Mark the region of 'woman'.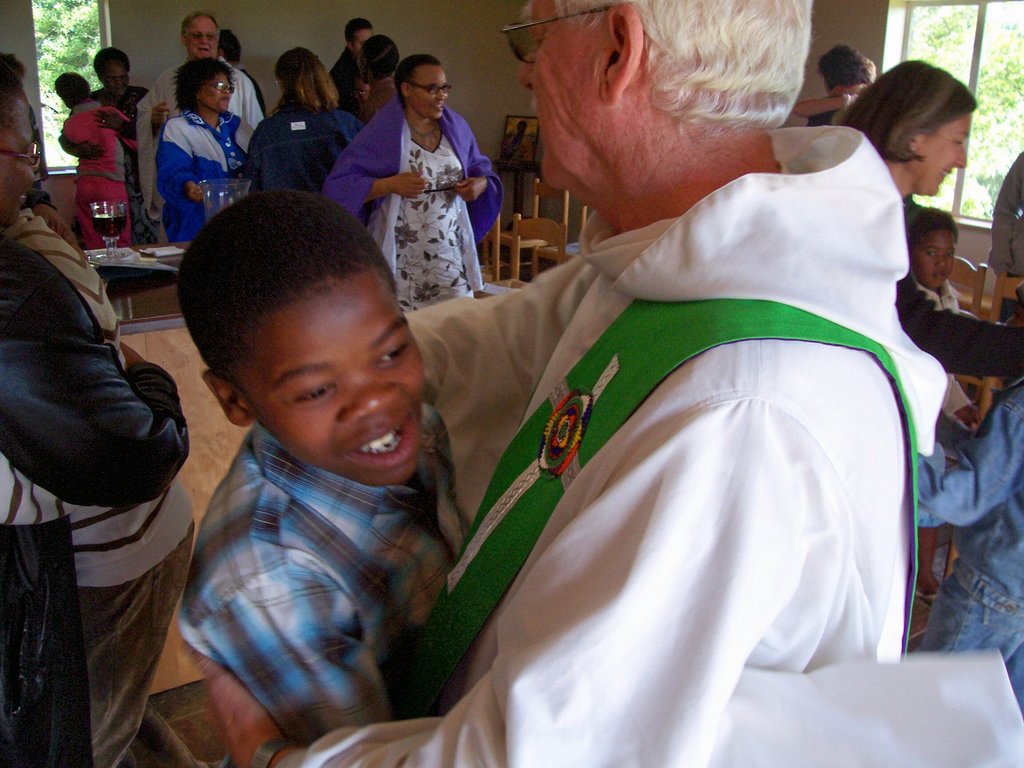
Region: l=796, t=45, r=874, b=129.
